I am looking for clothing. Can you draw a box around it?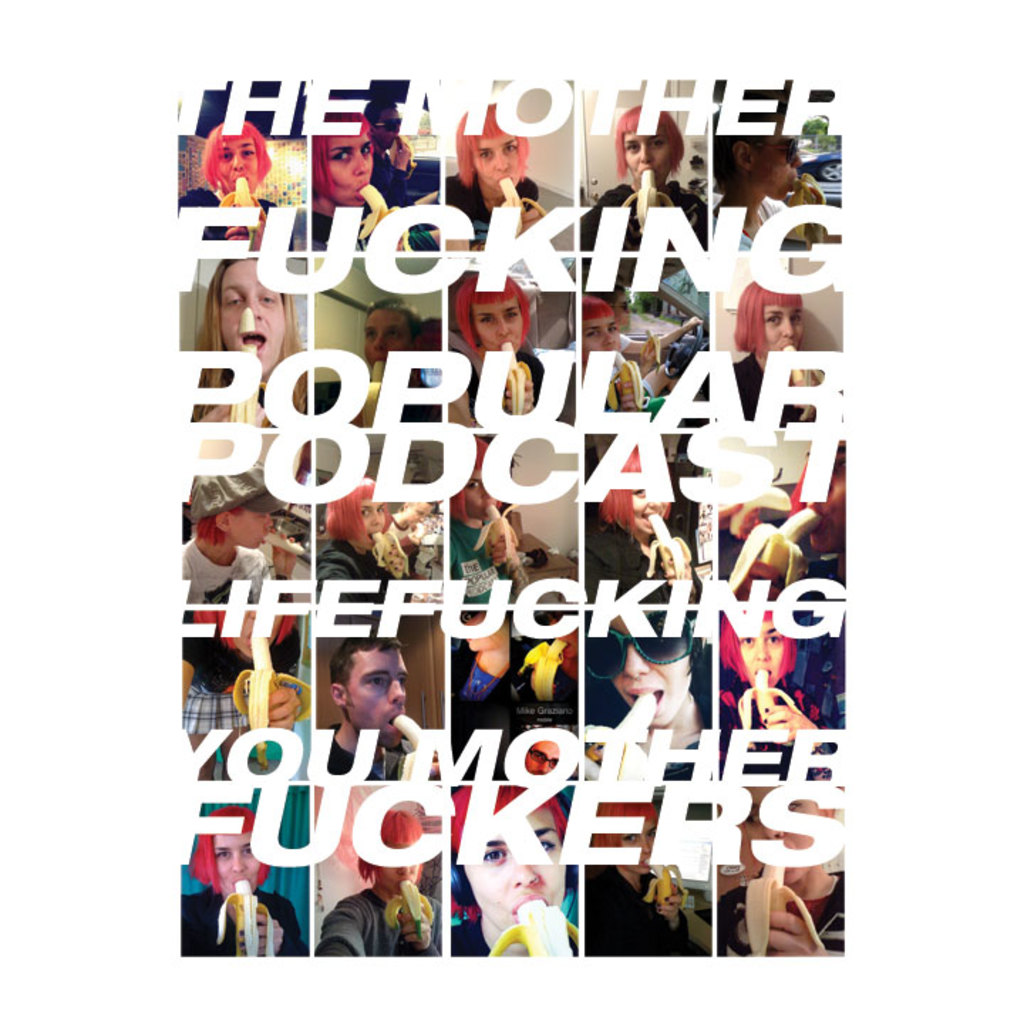
Sure, the bounding box is 181 536 272 607.
